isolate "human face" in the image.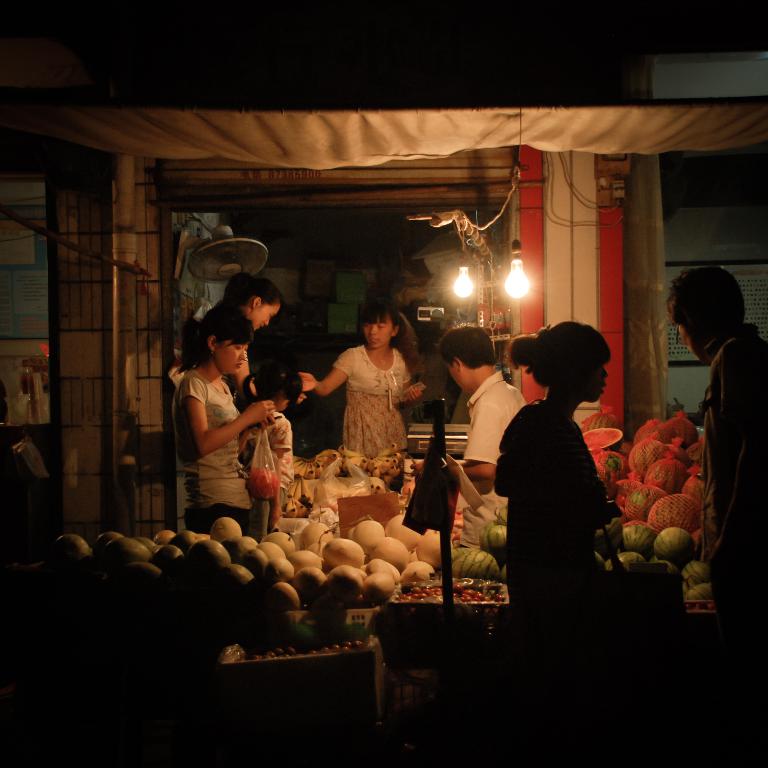
Isolated region: bbox(252, 298, 281, 324).
